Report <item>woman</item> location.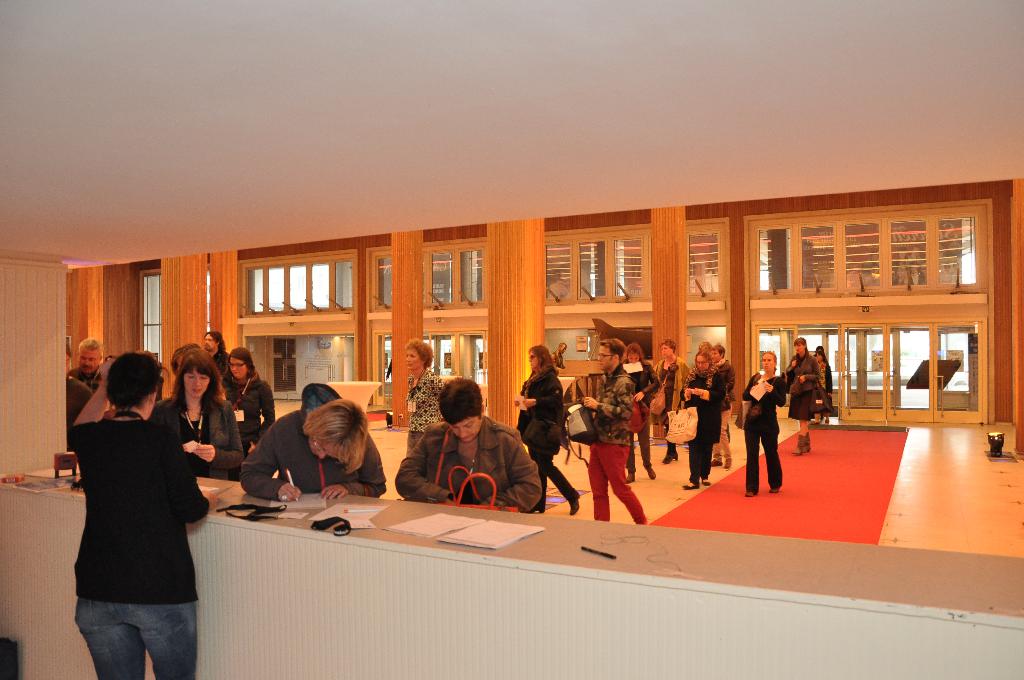
Report: rect(397, 341, 456, 463).
